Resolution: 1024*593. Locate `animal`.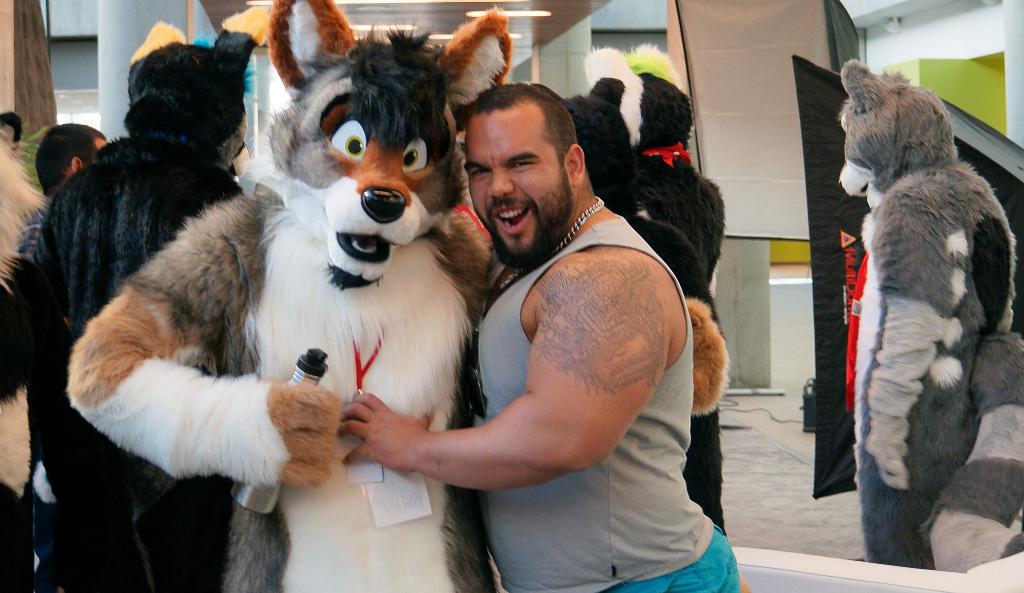
bbox=(538, 76, 721, 530).
